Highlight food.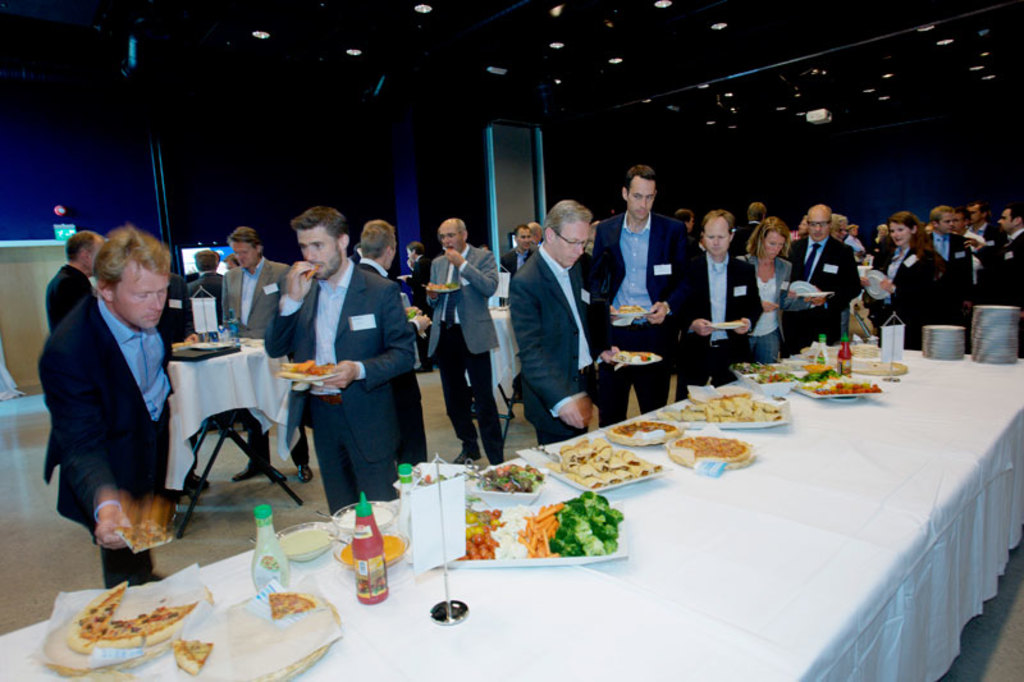
Highlighted region: <bbox>170, 636, 212, 677</bbox>.
